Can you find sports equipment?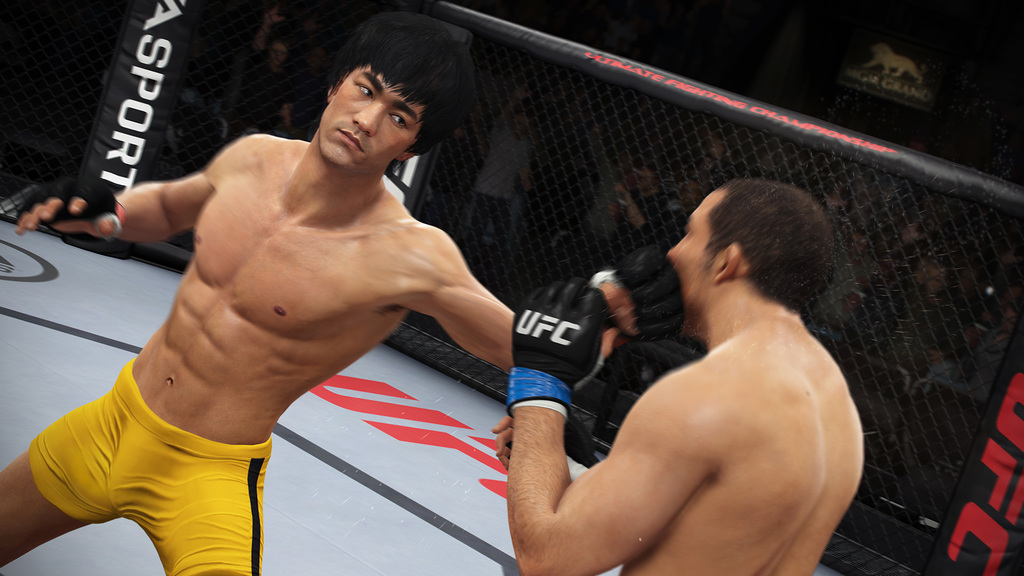
Yes, bounding box: [left=507, top=412, right=601, bottom=481].
